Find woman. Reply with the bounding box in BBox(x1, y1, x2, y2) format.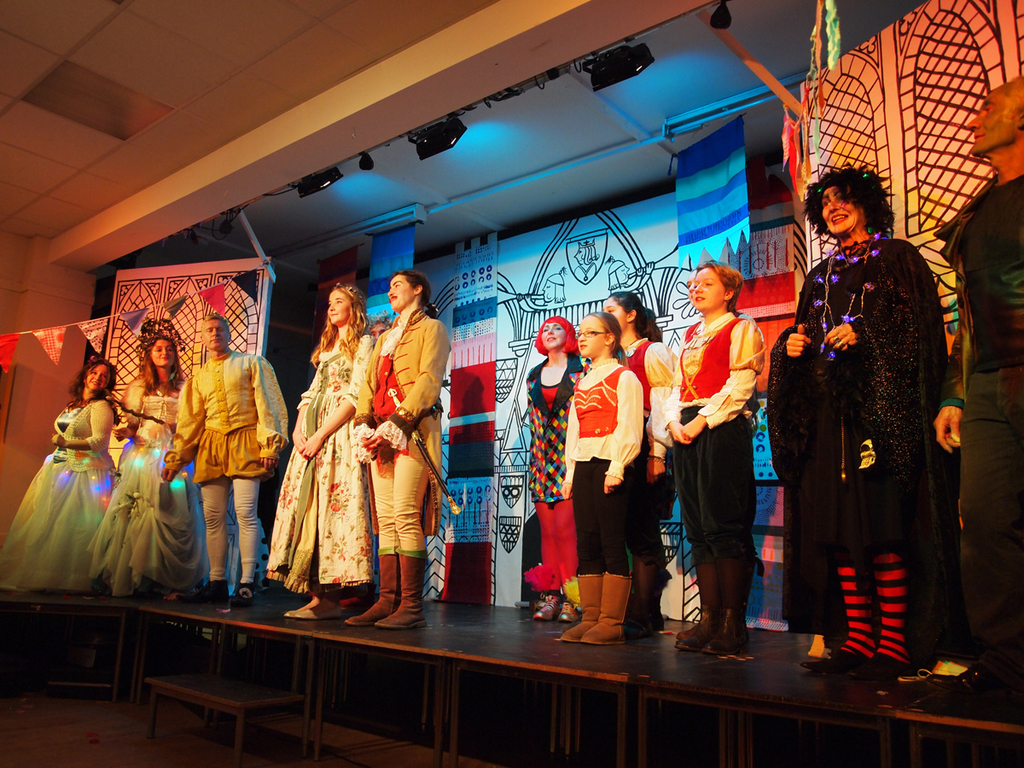
BBox(84, 337, 208, 602).
